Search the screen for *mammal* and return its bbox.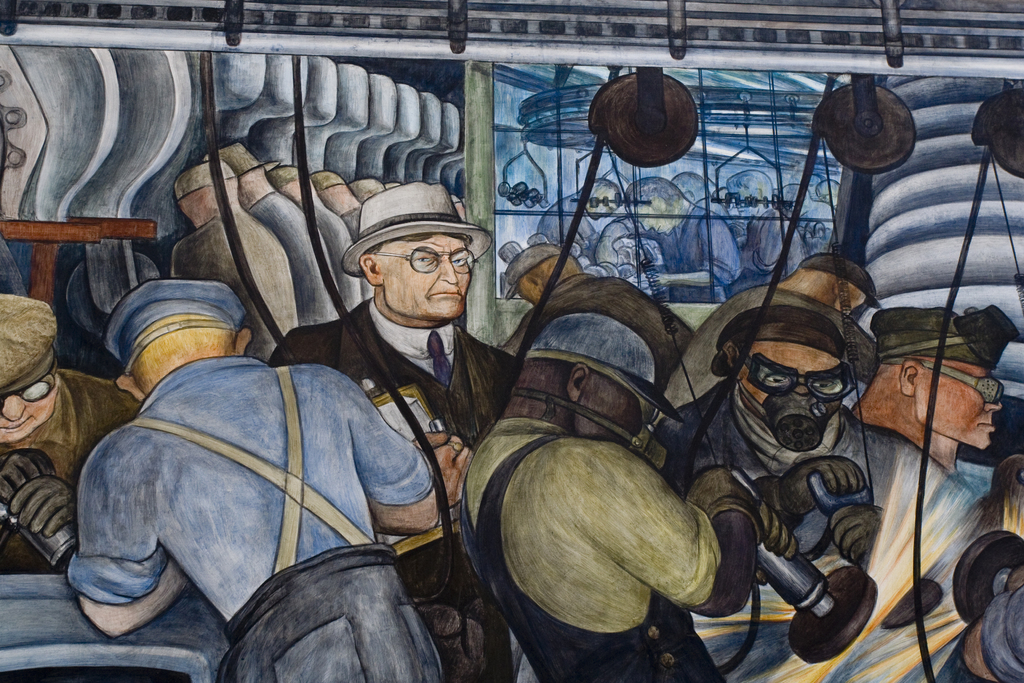
Found: 169, 160, 303, 361.
